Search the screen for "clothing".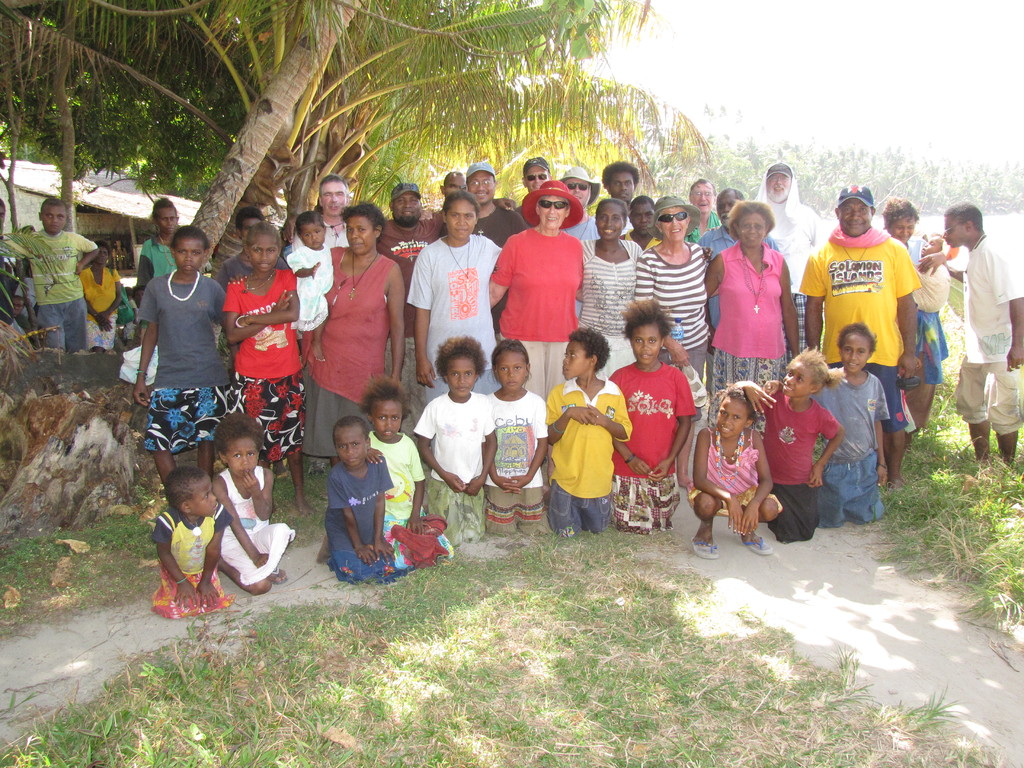
Found at left=221, top=465, right=295, bottom=588.
